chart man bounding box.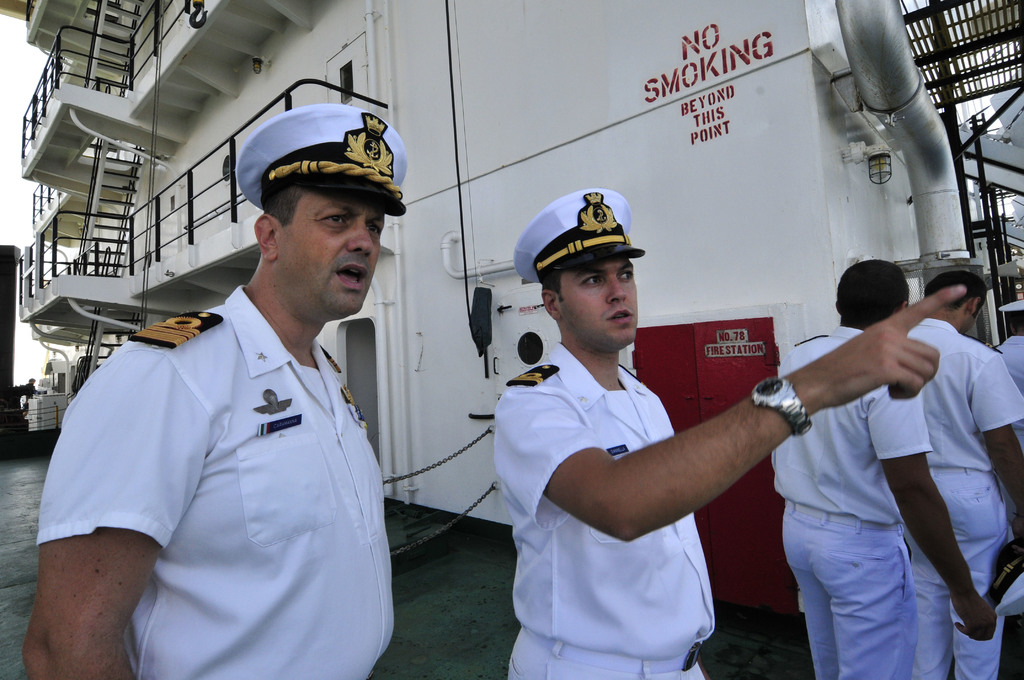
Charted: 490,189,968,679.
